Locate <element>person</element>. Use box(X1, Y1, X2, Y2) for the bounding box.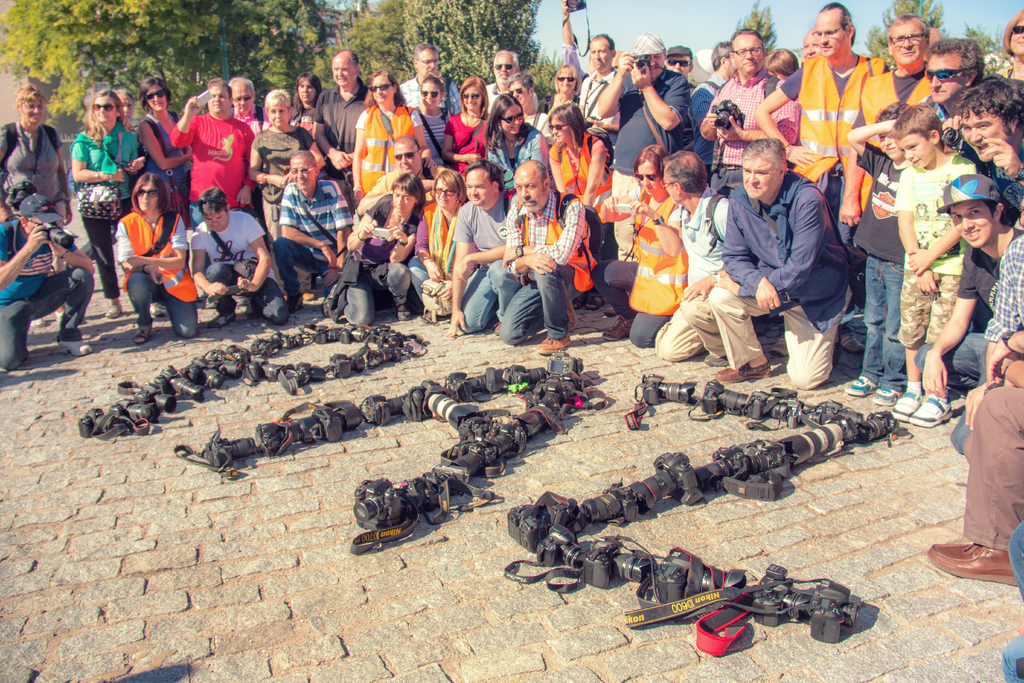
box(486, 49, 546, 111).
